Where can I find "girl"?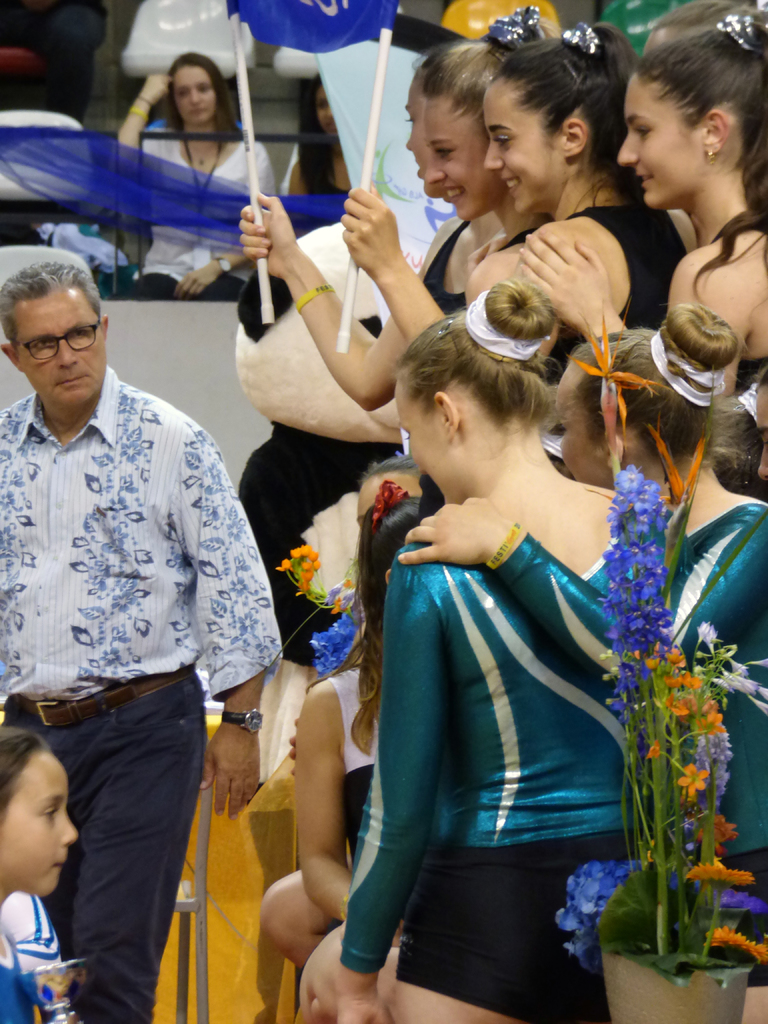
You can find it at 238, 17, 541, 407.
